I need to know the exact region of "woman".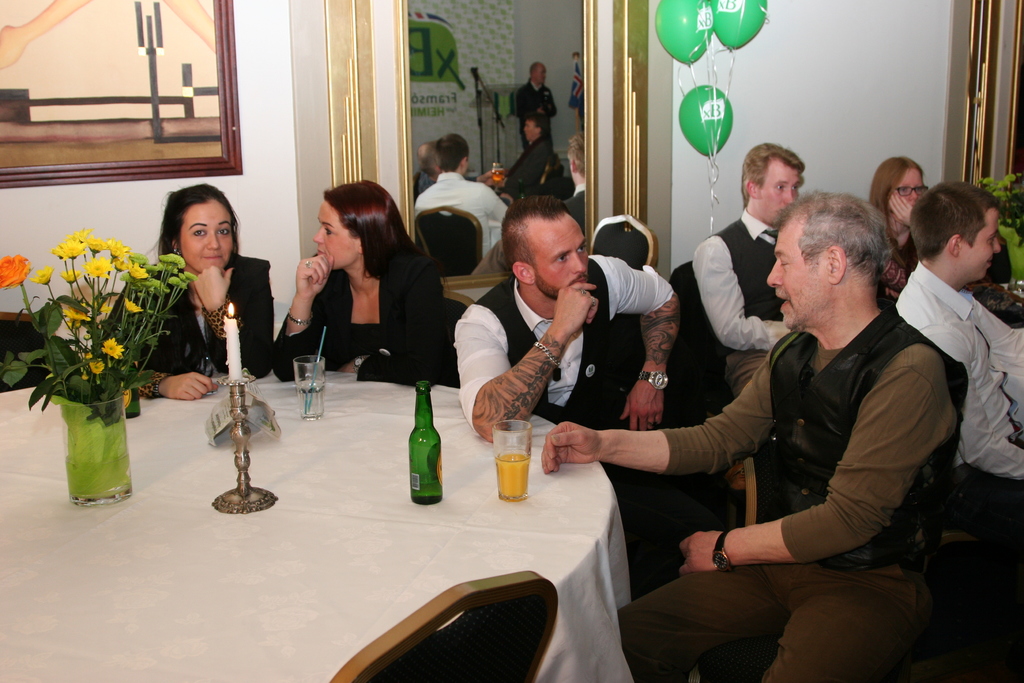
Region: x1=863, y1=152, x2=930, y2=262.
